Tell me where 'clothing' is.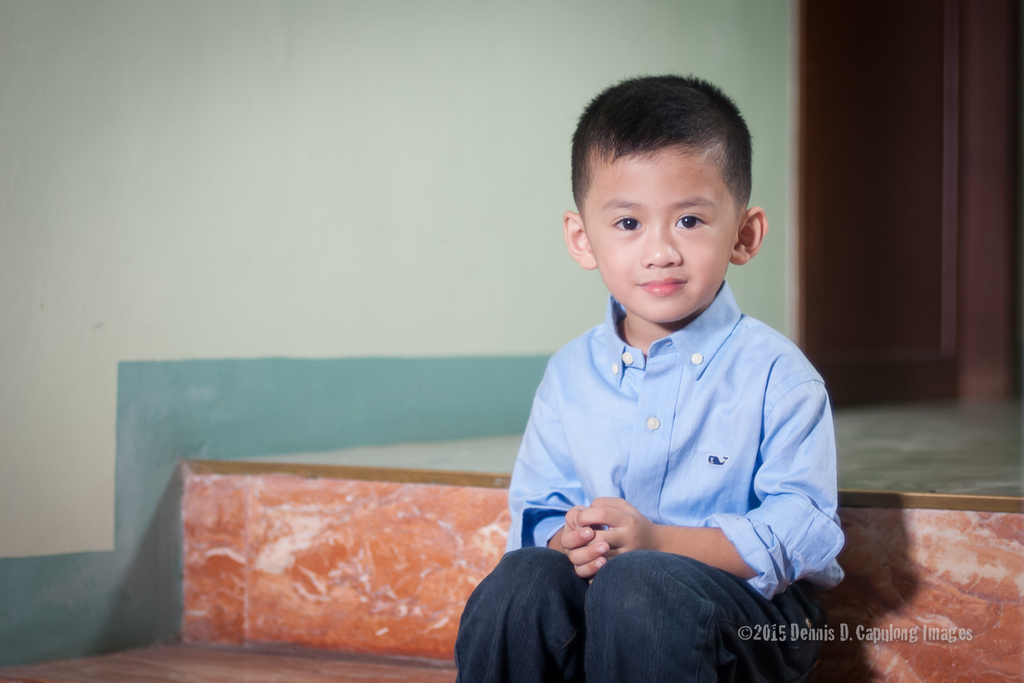
'clothing' is at region(442, 186, 857, 677).
